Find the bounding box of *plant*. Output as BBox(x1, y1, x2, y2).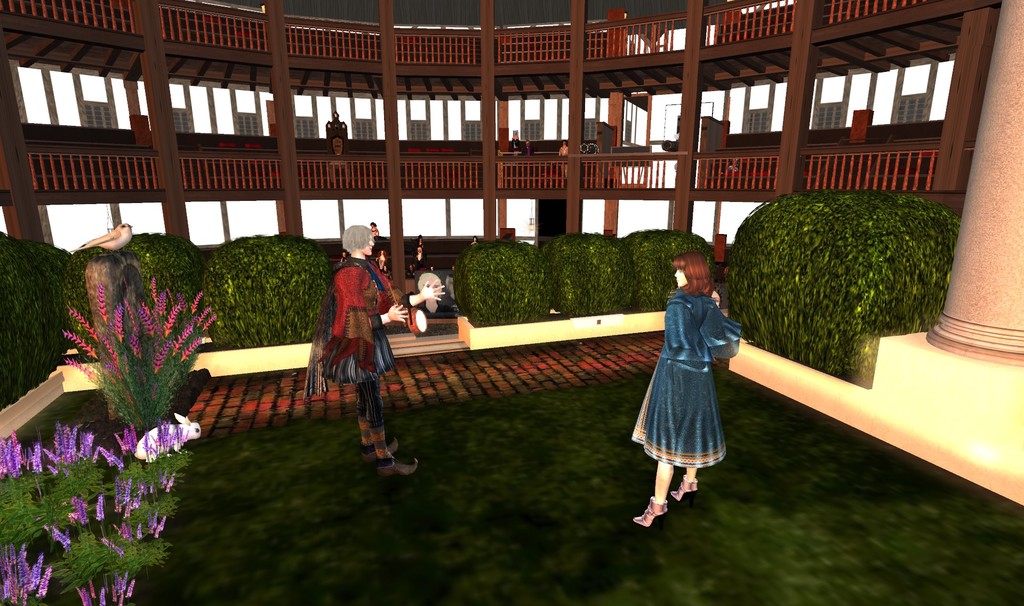
BBox(58, 273, 219, 439).
